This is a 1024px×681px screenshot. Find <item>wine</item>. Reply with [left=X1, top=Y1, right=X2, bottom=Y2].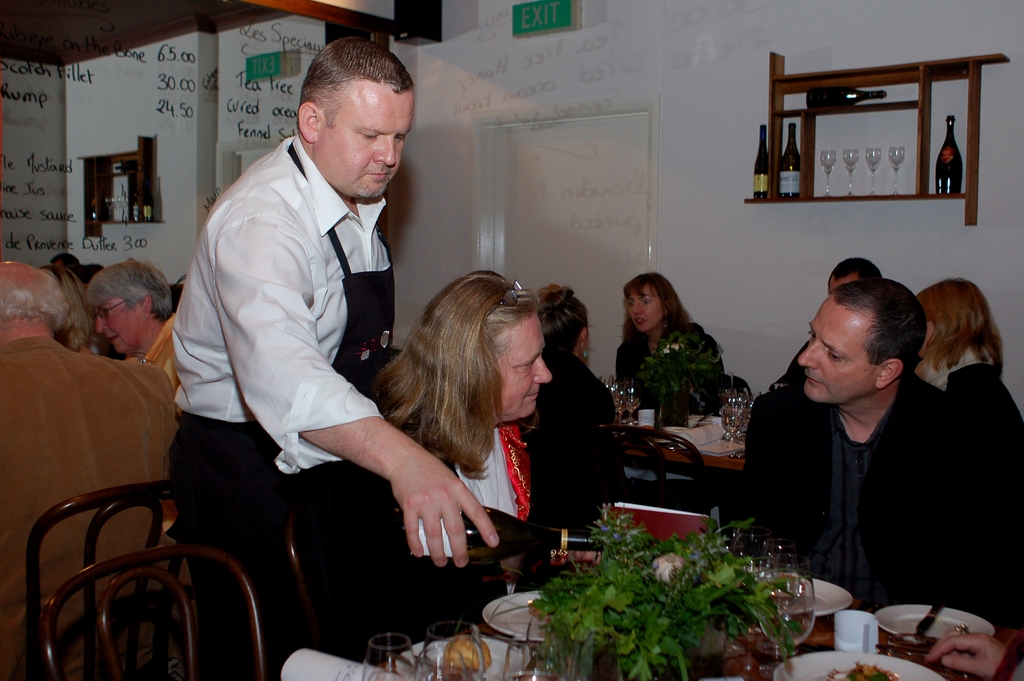
[left=397, top=507, right=604, bottom=559].
